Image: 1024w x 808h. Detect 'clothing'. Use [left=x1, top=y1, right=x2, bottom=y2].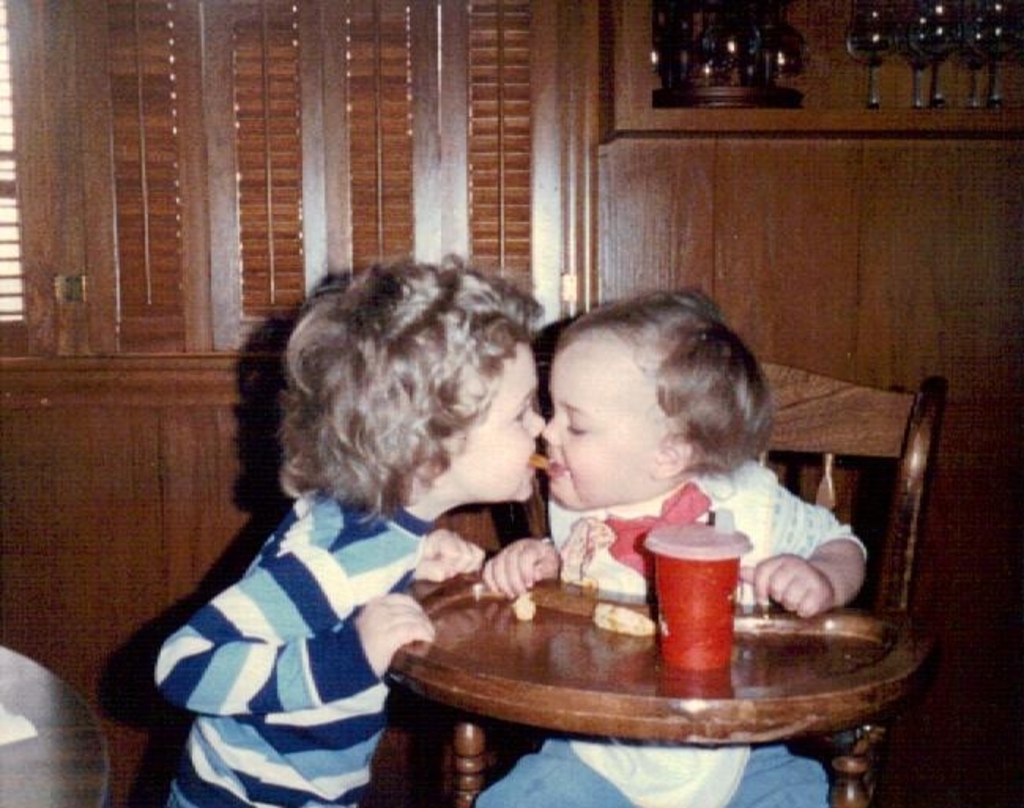
[left=471, top=449, right=866, bottom=806].
